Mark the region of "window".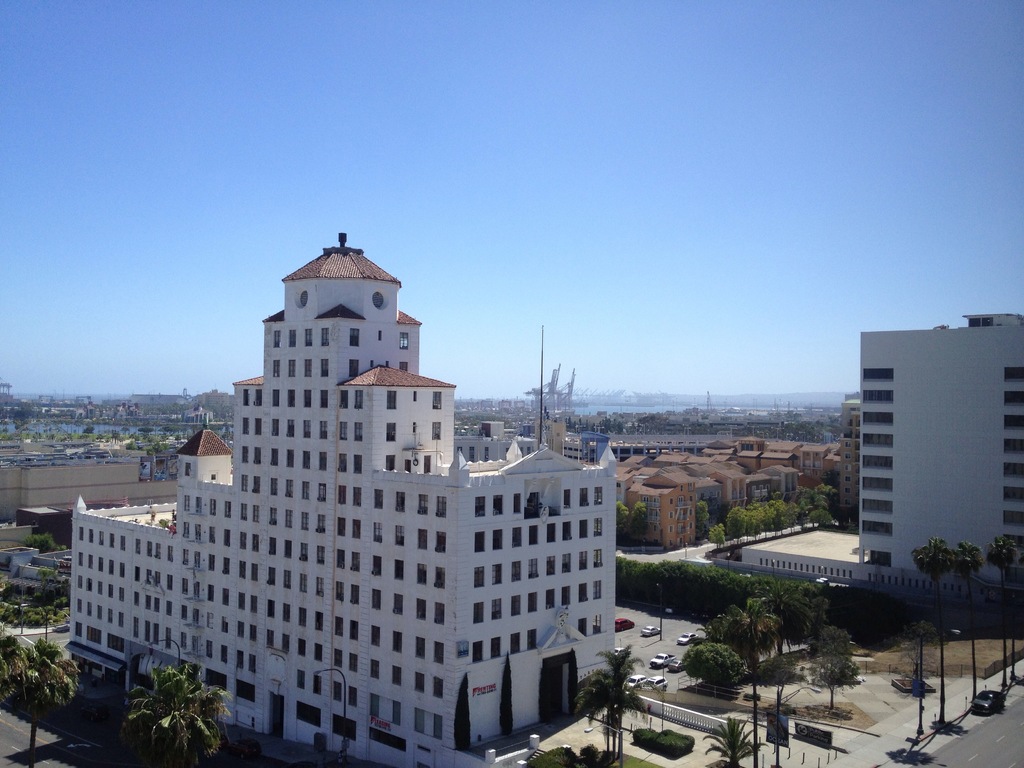
Region: BBox(592, 551, 603, 567).
